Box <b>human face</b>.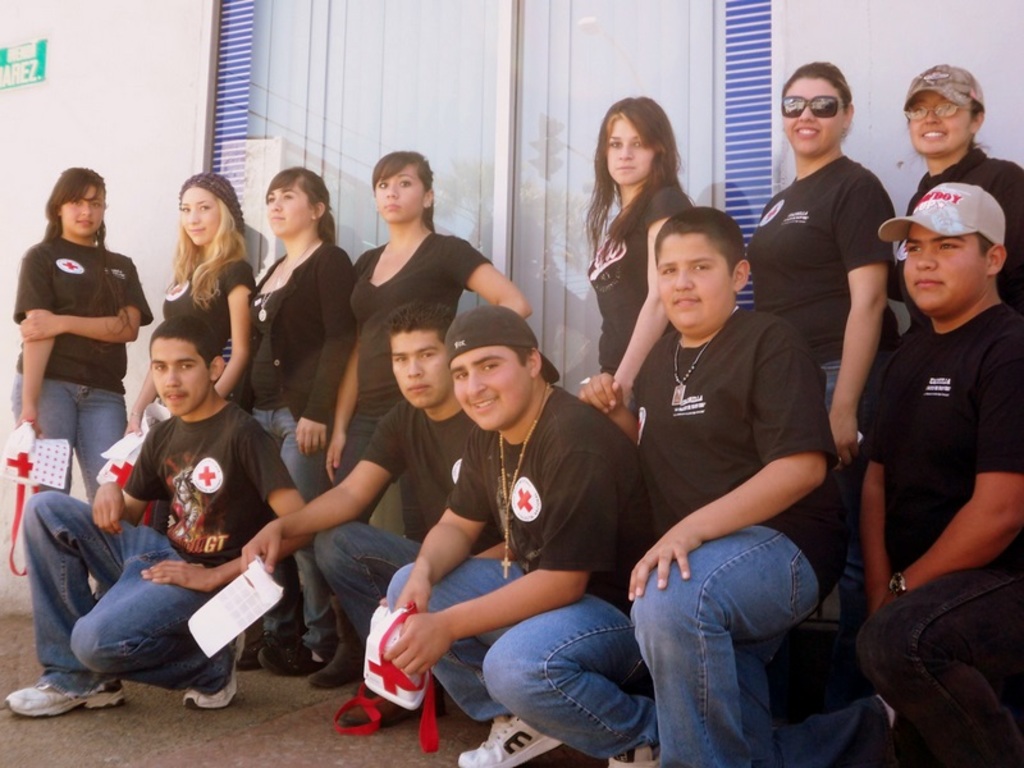
151,334,211,416.
